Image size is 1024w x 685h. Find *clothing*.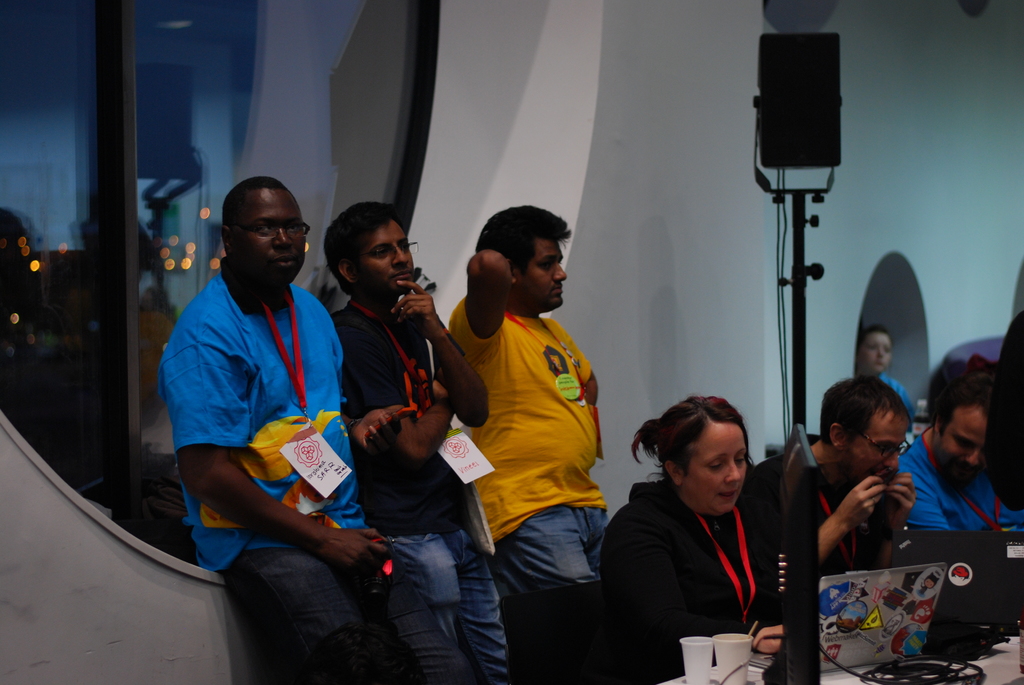
bbox=[757, 456, 906, 567].
